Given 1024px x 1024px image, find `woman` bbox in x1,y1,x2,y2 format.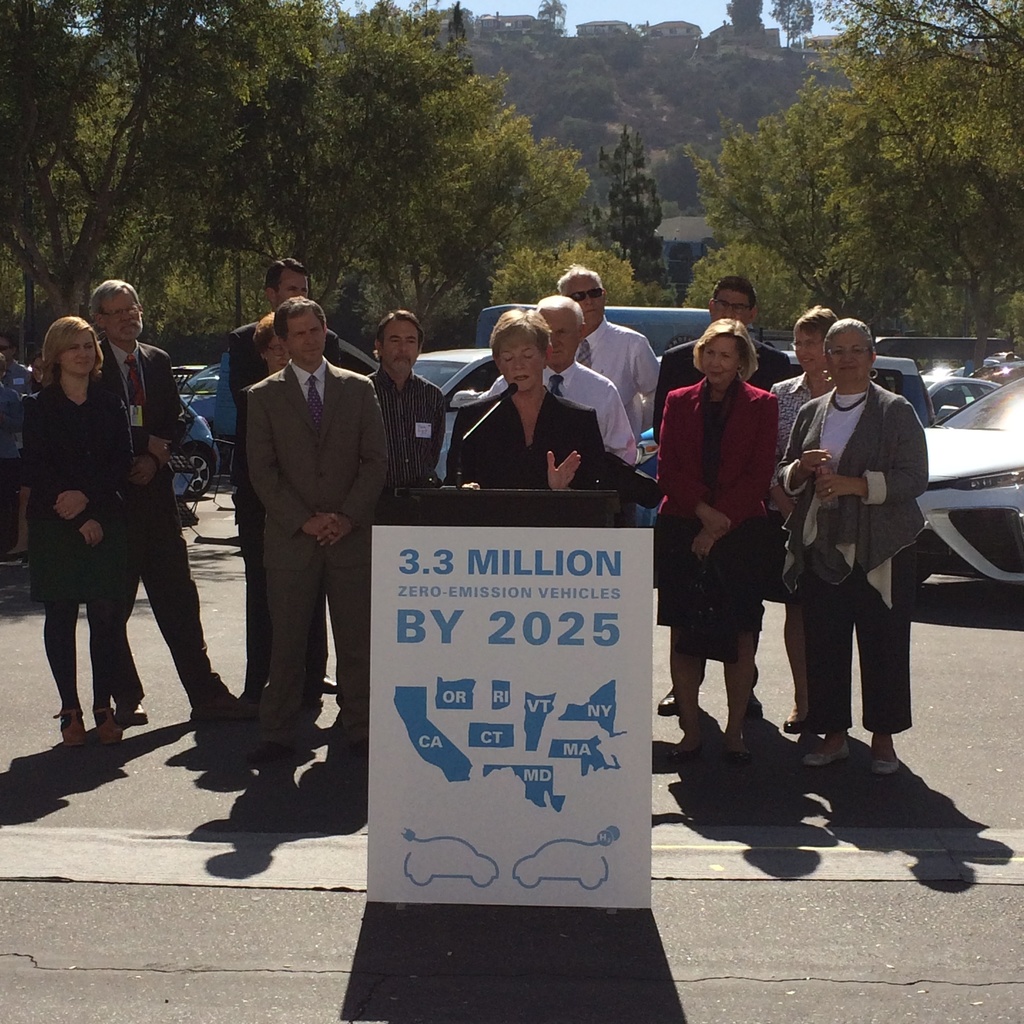
657,316,781,758.
